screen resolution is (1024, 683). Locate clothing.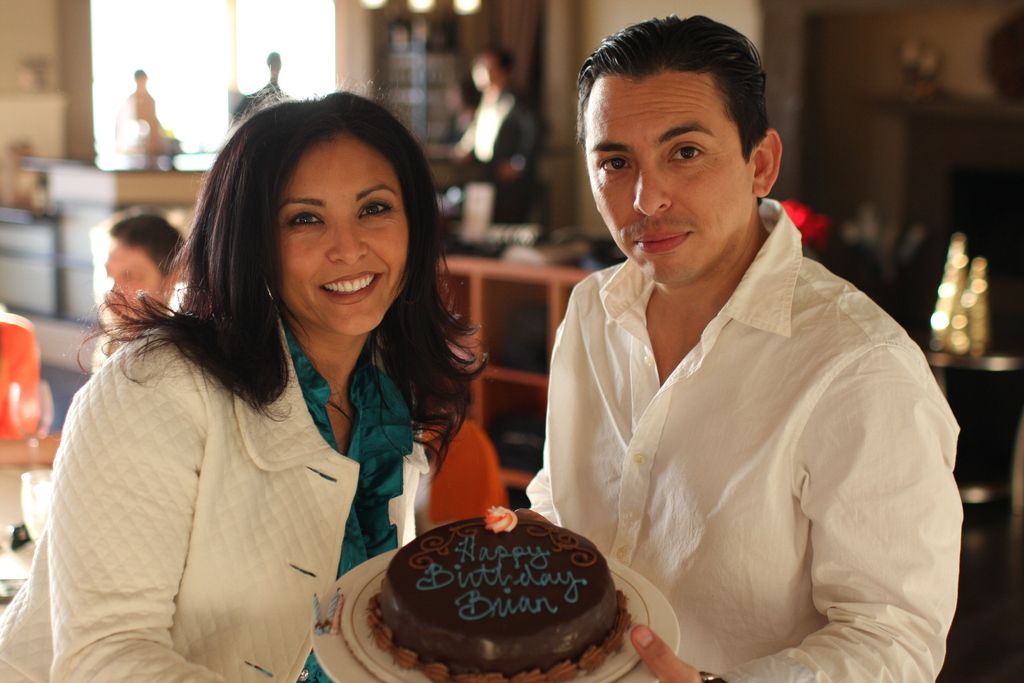
{"x1": 464, "y1": 99, "x2": 538, "y2": 227}.
